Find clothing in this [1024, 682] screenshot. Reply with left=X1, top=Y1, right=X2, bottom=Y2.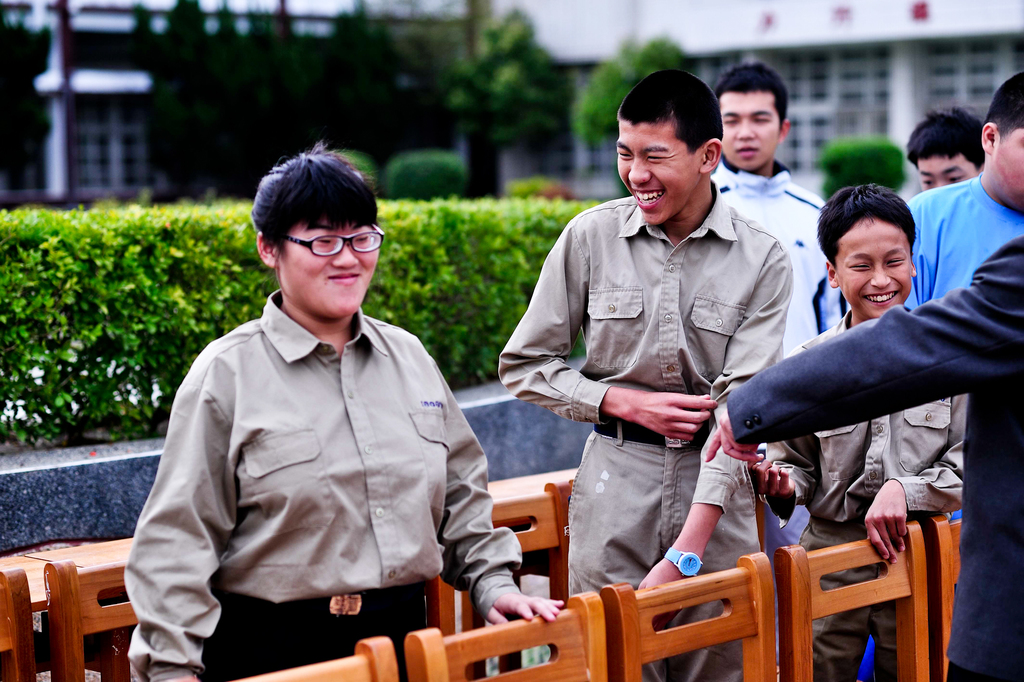
left=490, top=175, right=792, bottom=681.
